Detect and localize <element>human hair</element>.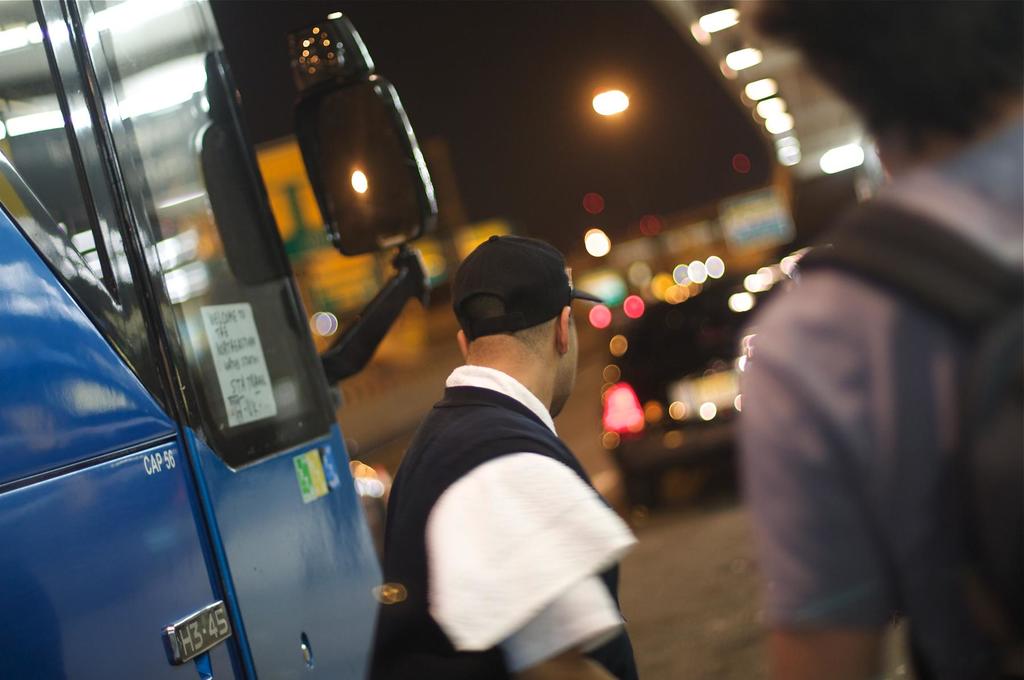
Localized at [x1=743, y1=4, x2=1023, y2=165].
